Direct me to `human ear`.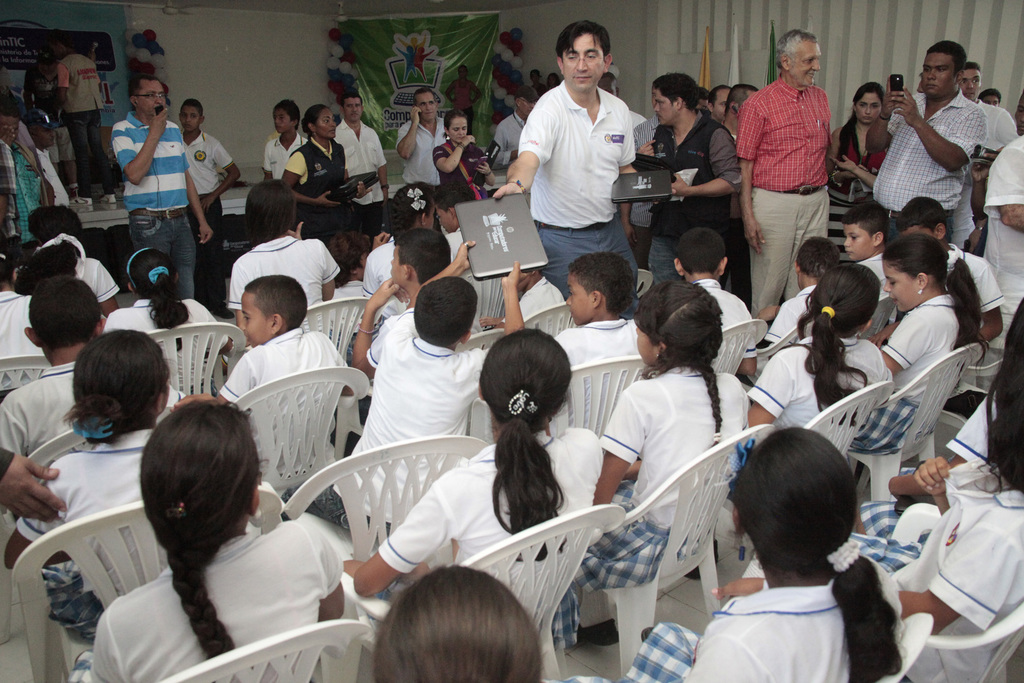
Direction: (left=100, top=317, right=107, bottom=339).
